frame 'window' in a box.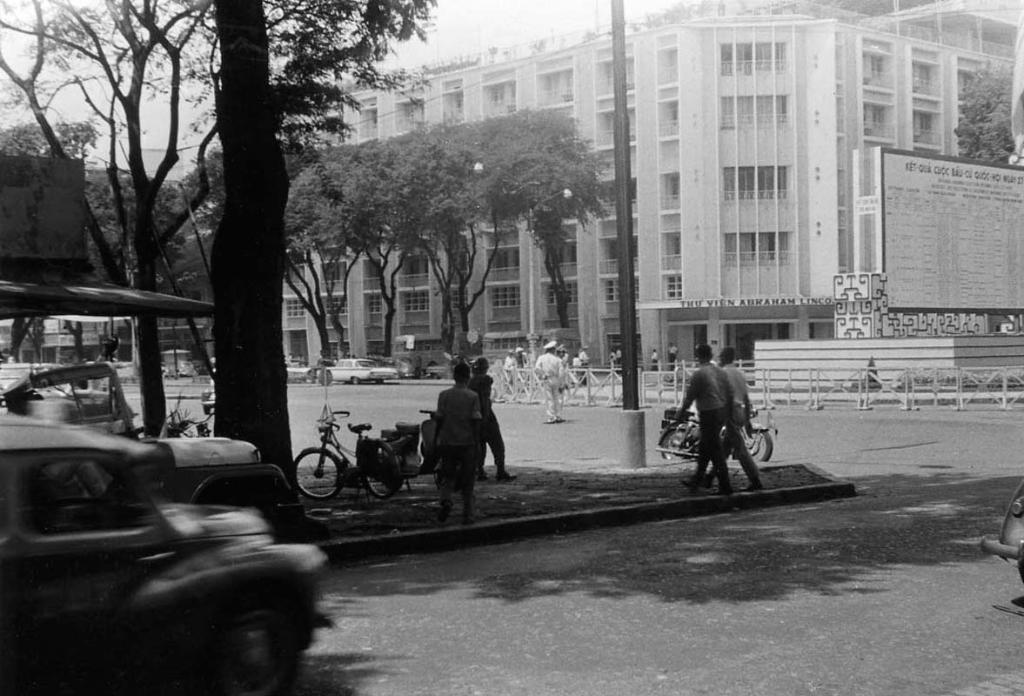
(left=904, top=64, right=940, bottom=101).
